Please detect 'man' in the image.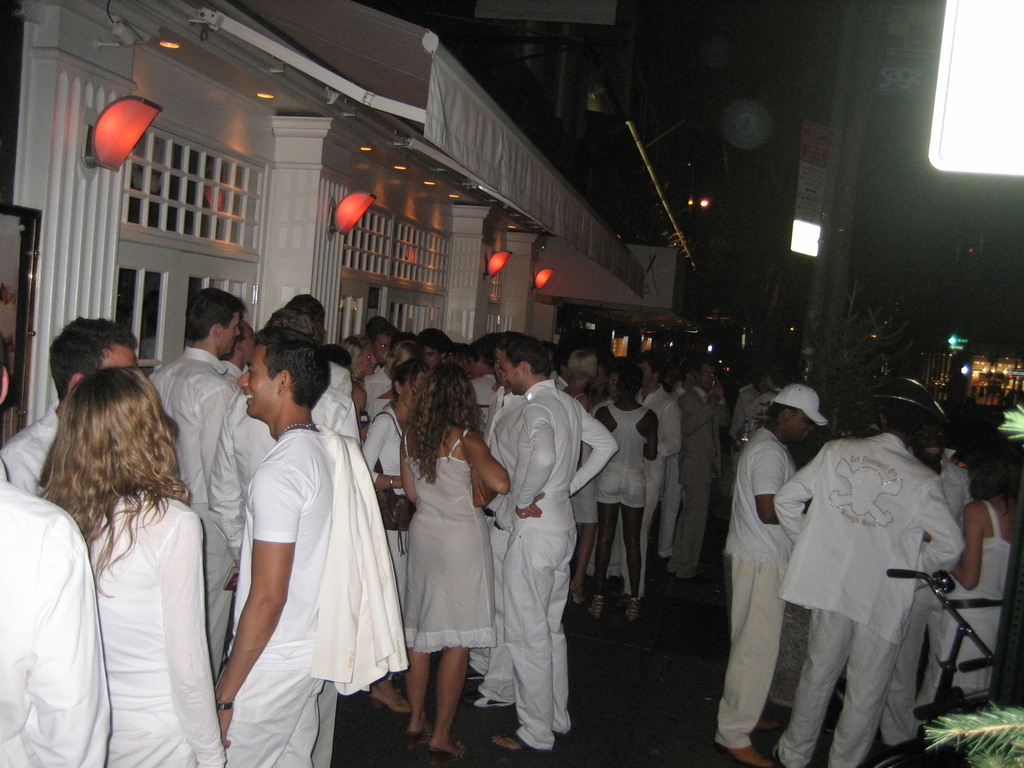
region(285, 294, 353, 401).
